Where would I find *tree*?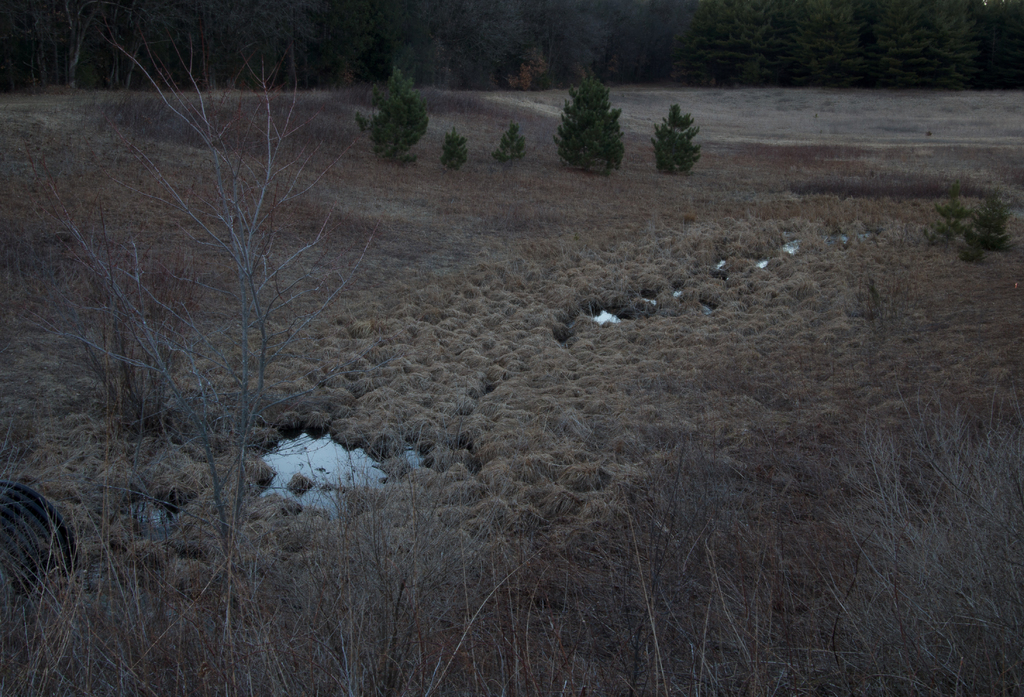
At (x1=298, y1=1, x2=362, y2=80).
